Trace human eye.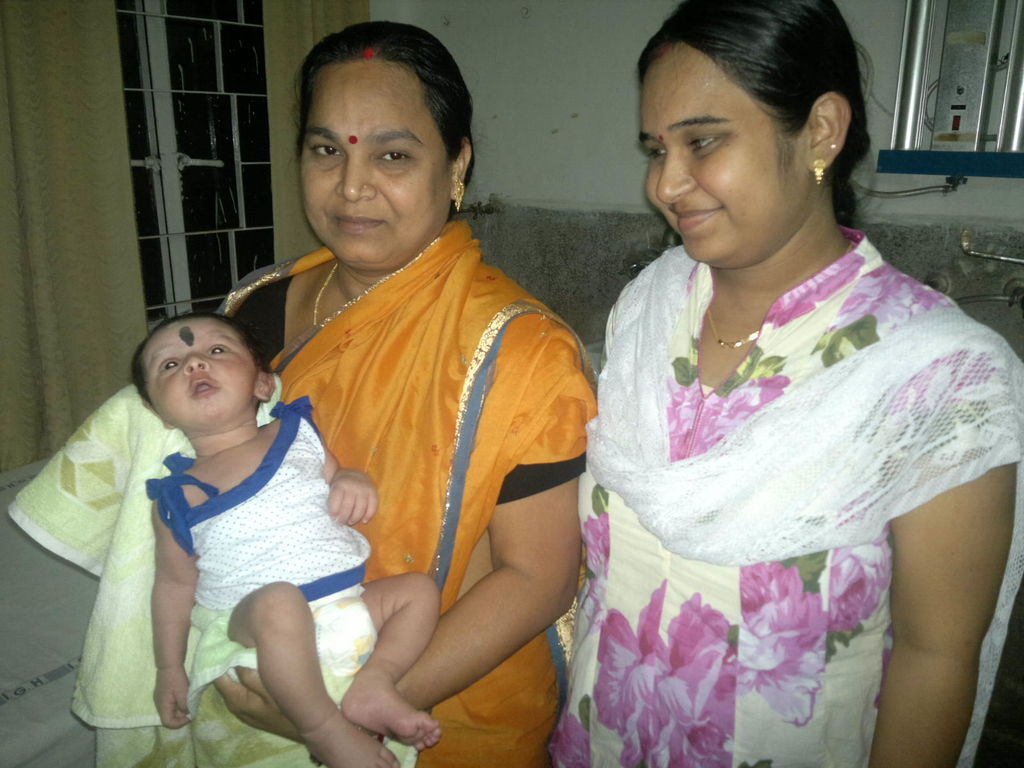
Traced to (x1=208, y1=341, x2=234, y2=355).
